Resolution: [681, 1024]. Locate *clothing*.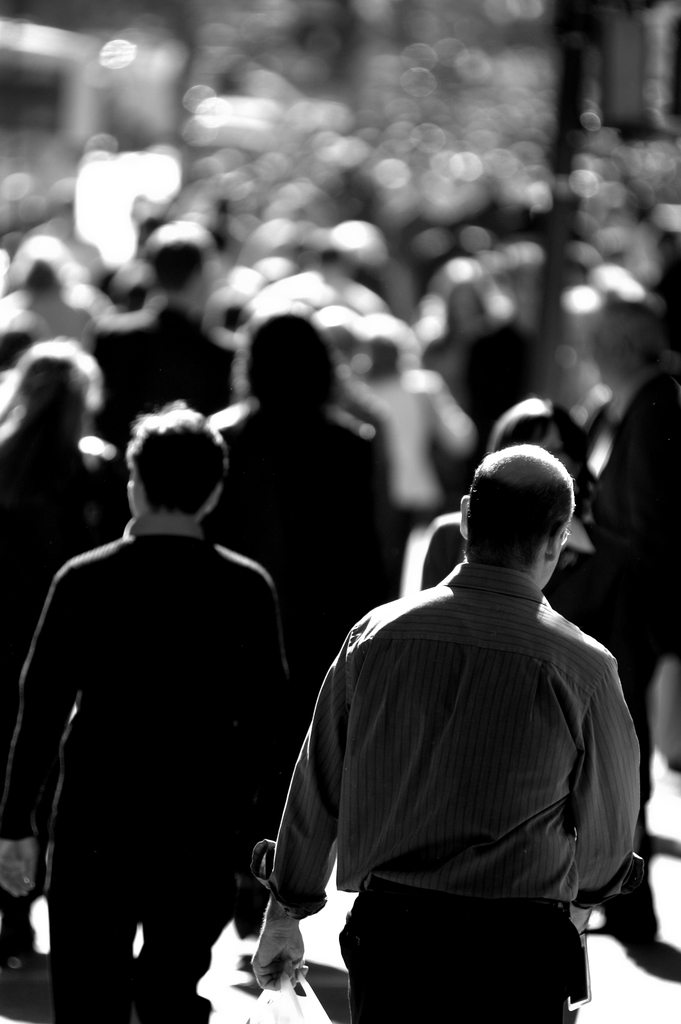
rect(281, 552, 636, 1023).
